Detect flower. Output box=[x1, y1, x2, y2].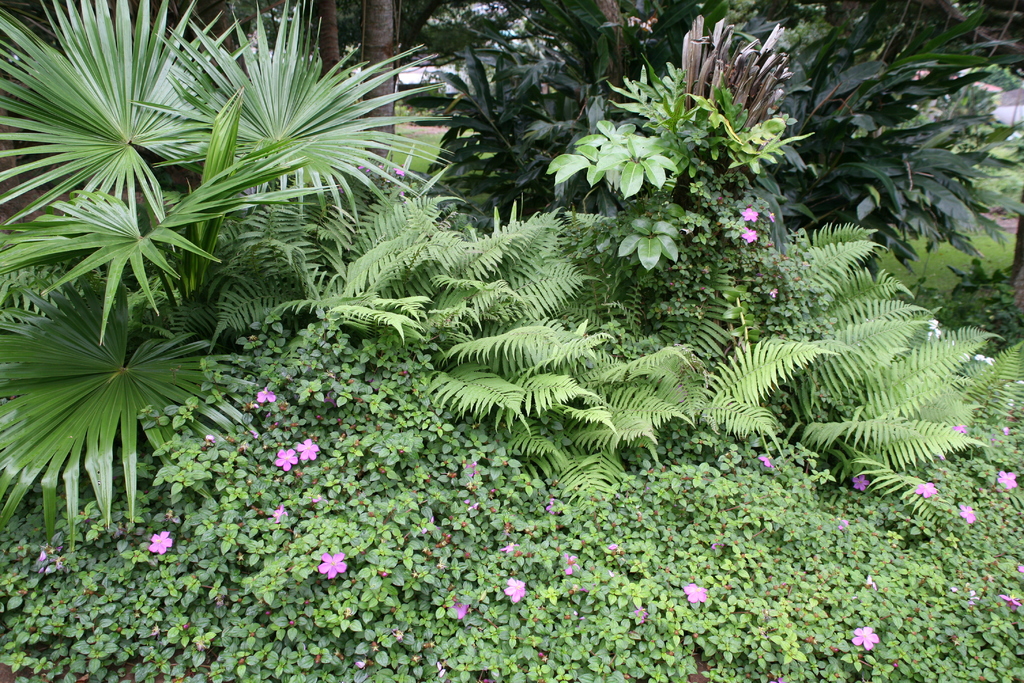
box=[449, 599, 473, 621].
